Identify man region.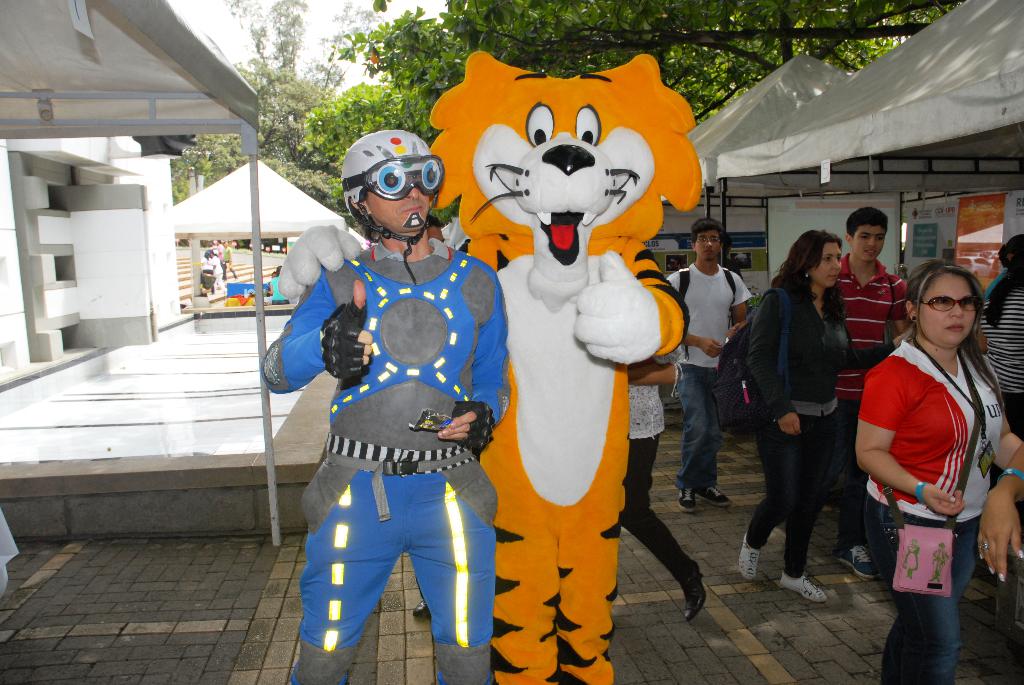
Region: bbox(664, 216, 750, 517).
